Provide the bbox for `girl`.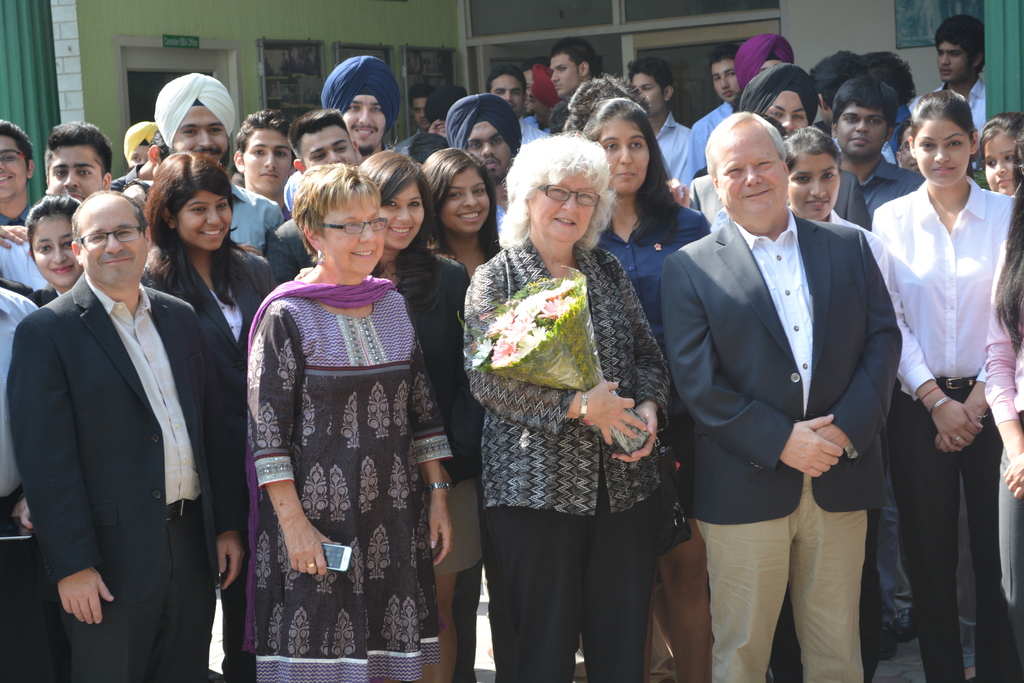
[x1=872, y1=89, x2=1021, y2=682].
